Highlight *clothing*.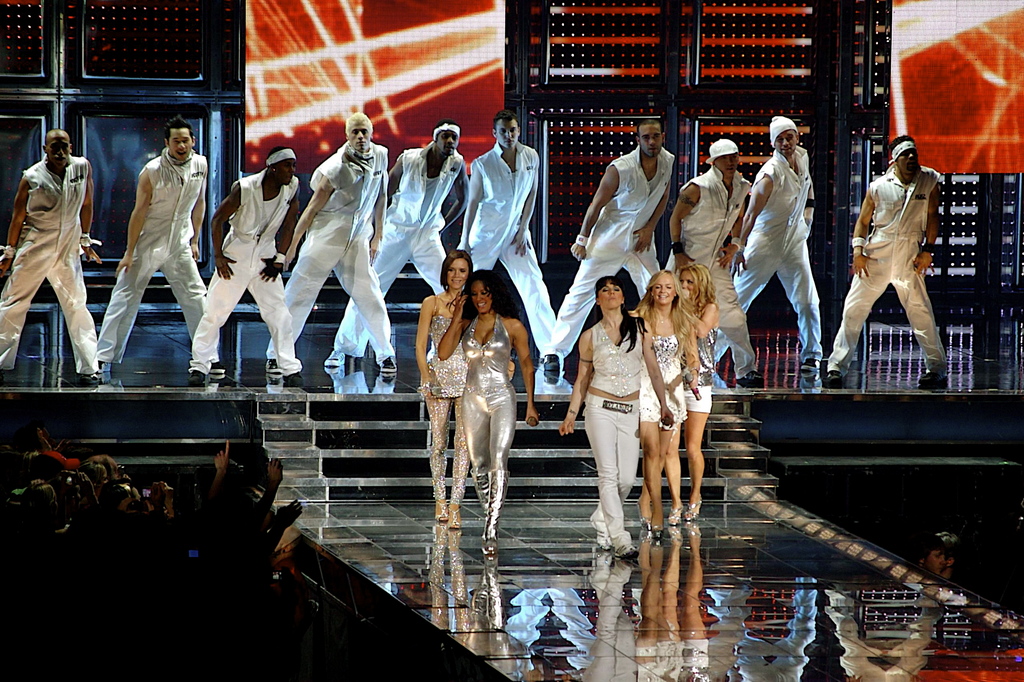
Highlighted region: region(421, 293, 470, 498).
